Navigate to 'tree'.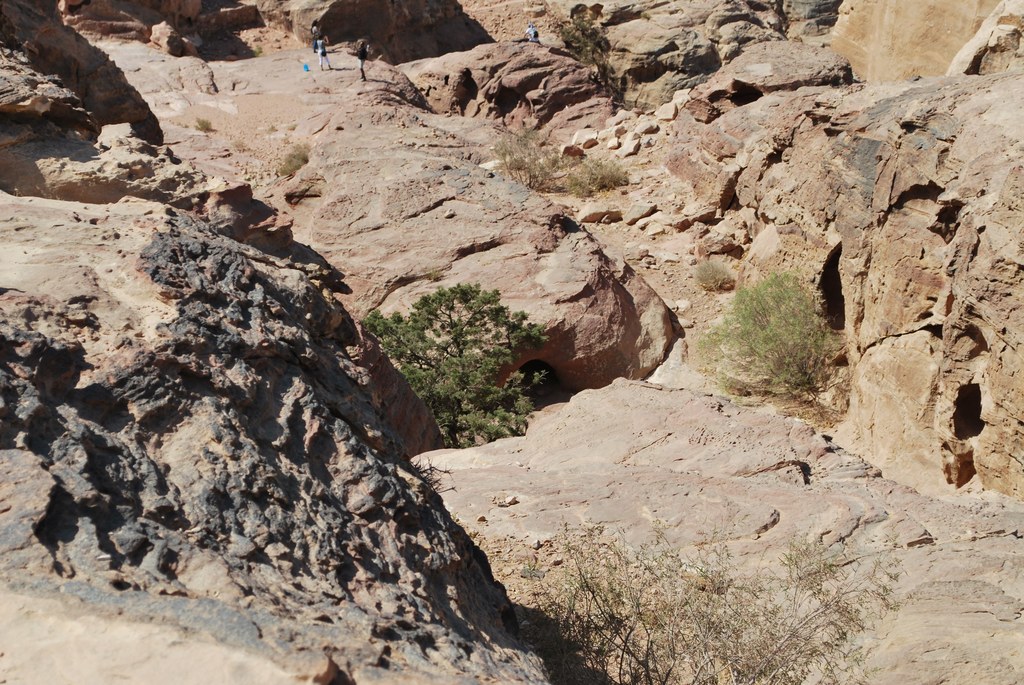
Navigation target: crop(356, 284, 547, 444).
